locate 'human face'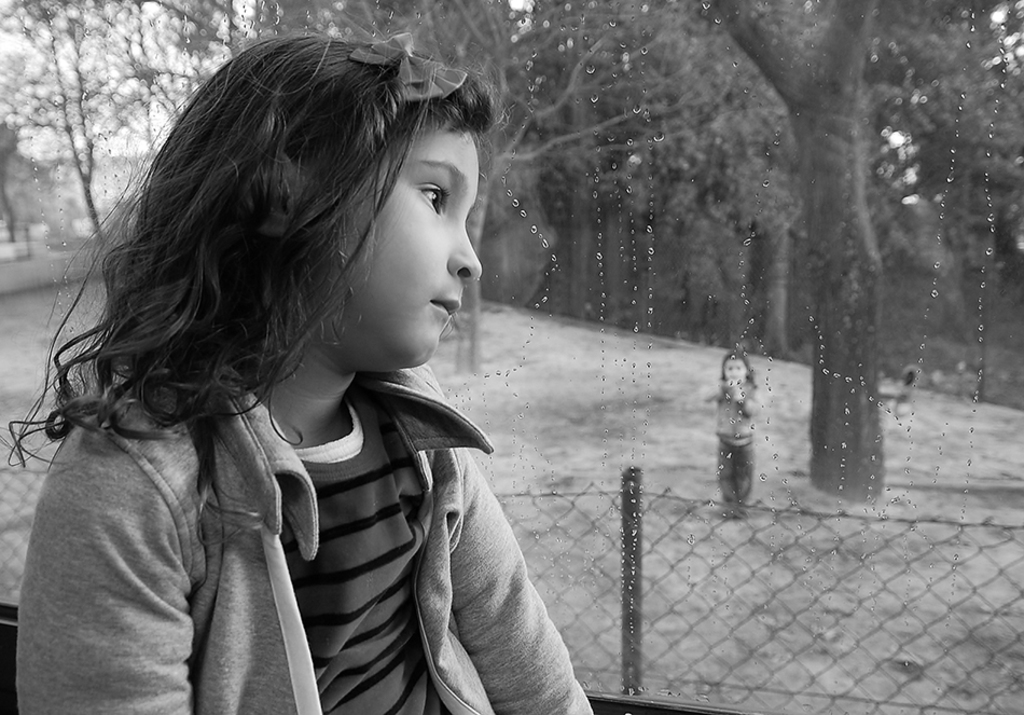
<region>333, 132, 487, 371</region>
